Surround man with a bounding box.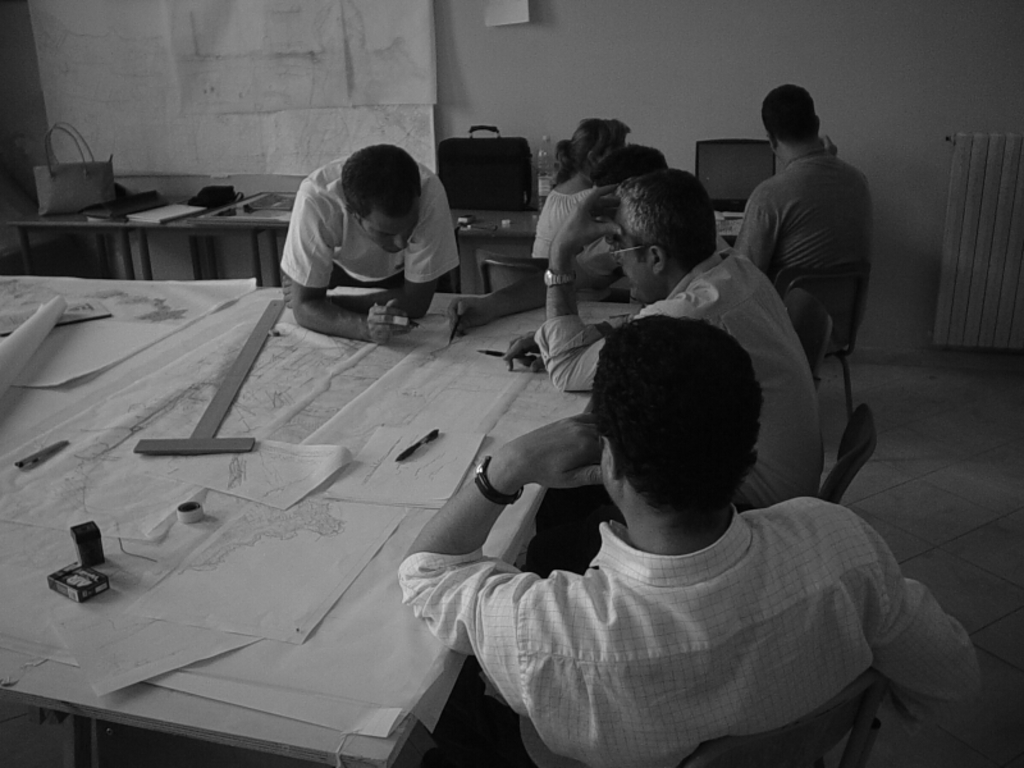
443:142:671:339.
